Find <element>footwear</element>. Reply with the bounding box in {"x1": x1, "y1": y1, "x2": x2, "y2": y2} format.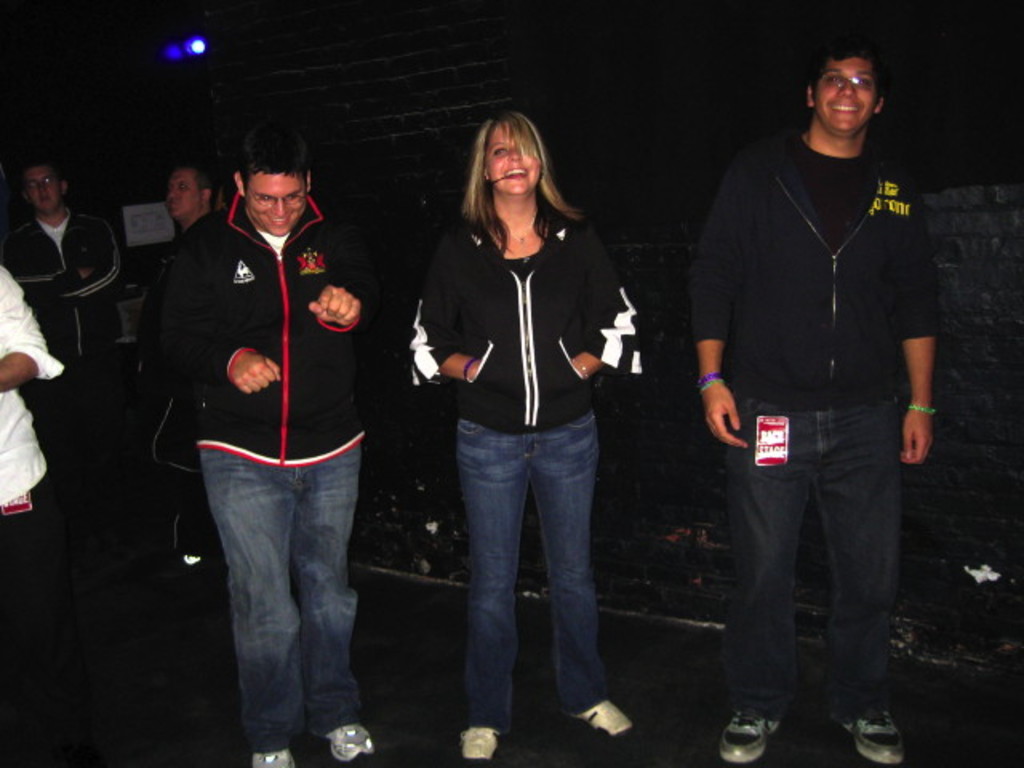
{"x1": 571, "y1": 701, "x2": 638, "y2": 747}.
